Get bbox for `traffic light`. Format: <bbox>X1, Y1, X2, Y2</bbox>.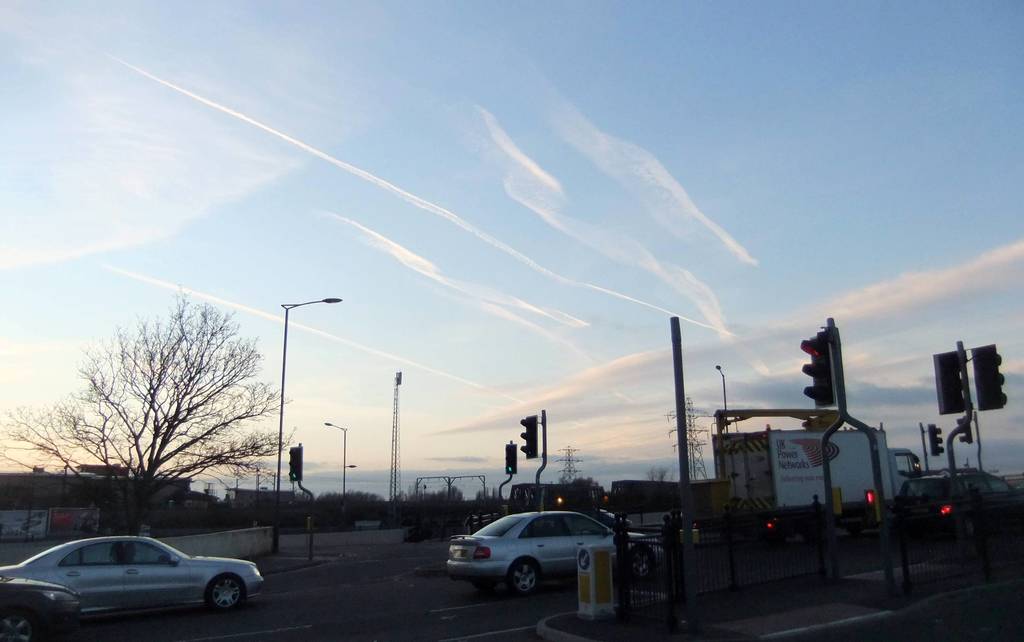
<bbox>931, 352, 966, 416</bbox>.
